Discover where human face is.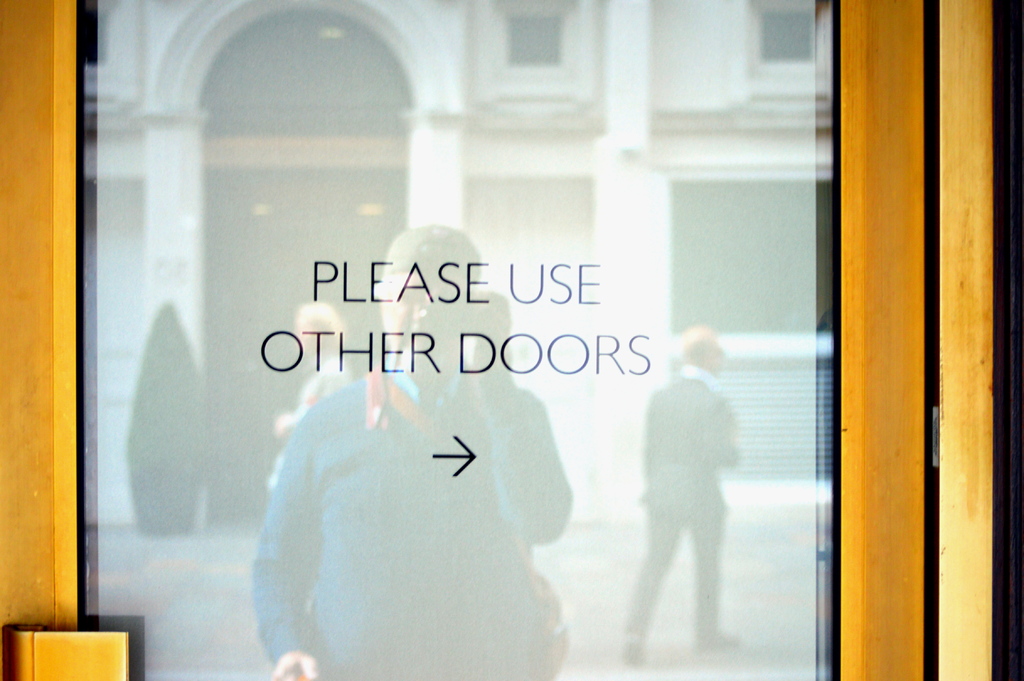
Discovered at [x1=376, y1=274, x2=467, y2=357].
